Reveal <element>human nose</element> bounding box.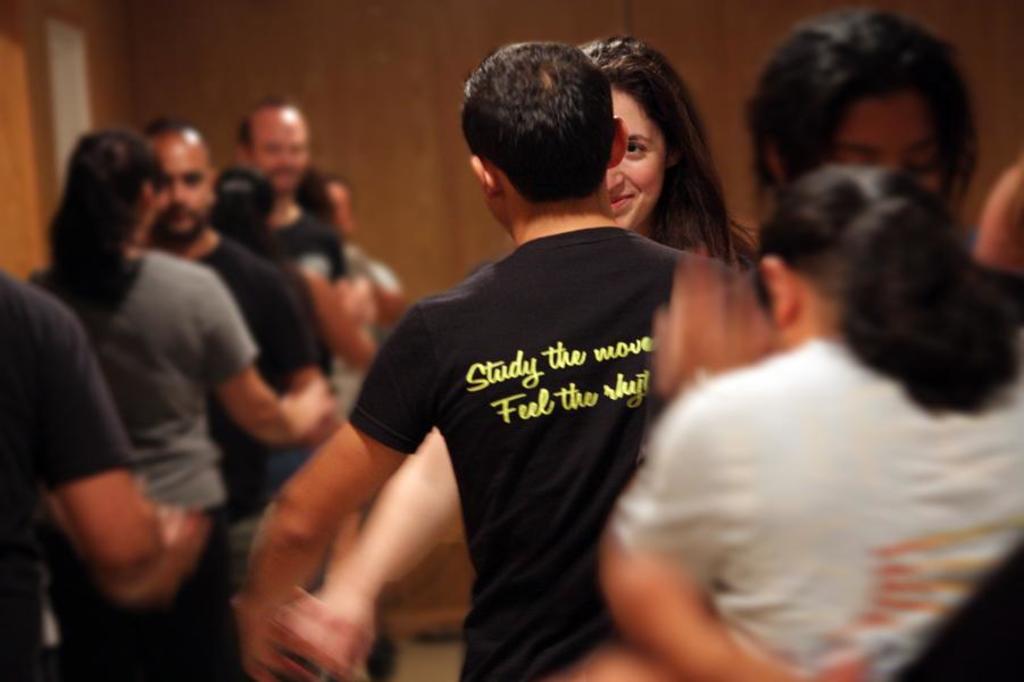
Revealed: <bbox>603, 167, 625, 190</bbox>.
